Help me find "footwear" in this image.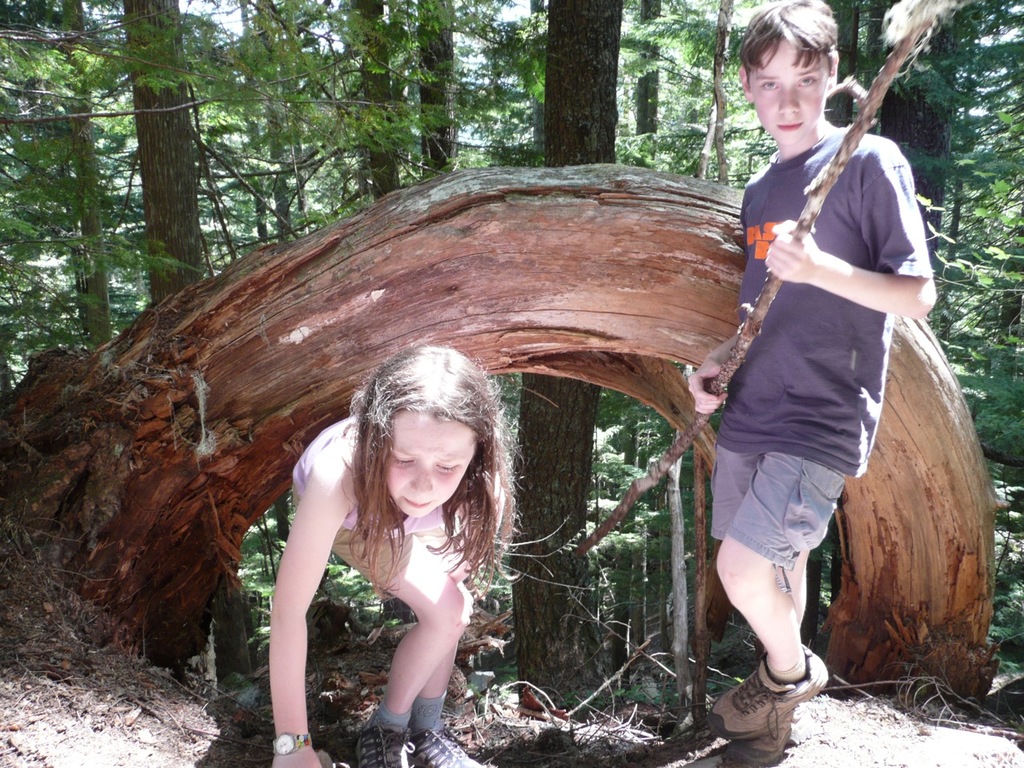
Found it: crop(402, 726, 493, 767).
